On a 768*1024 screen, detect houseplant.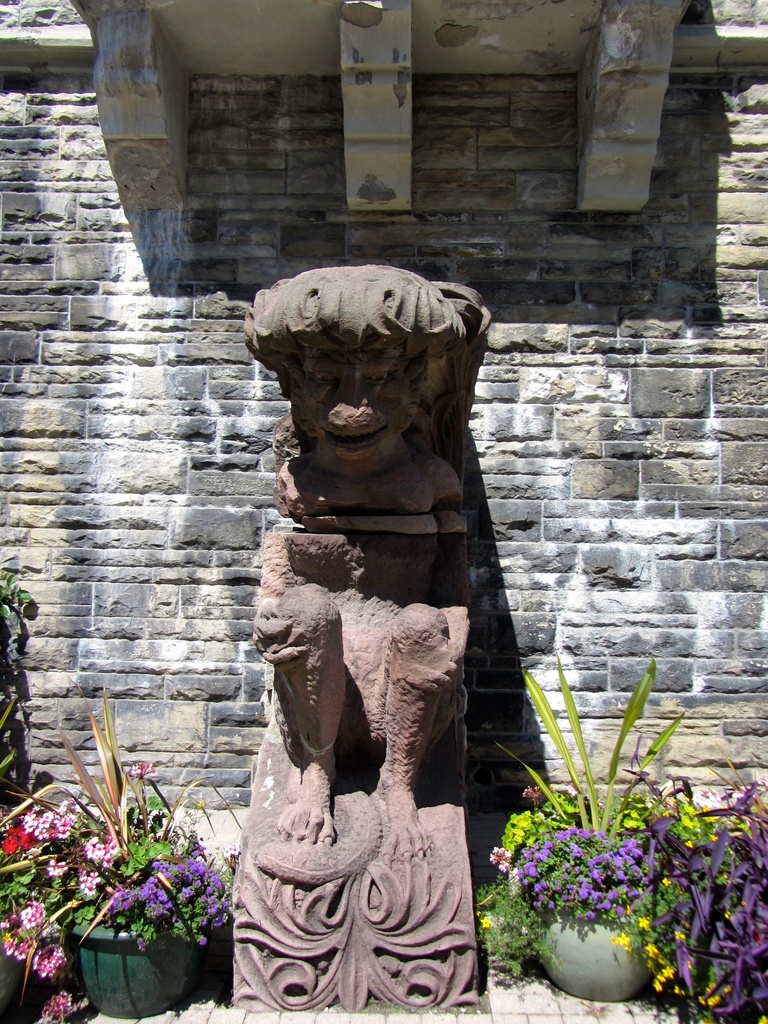
locate(1, 699, 241, 1023).
